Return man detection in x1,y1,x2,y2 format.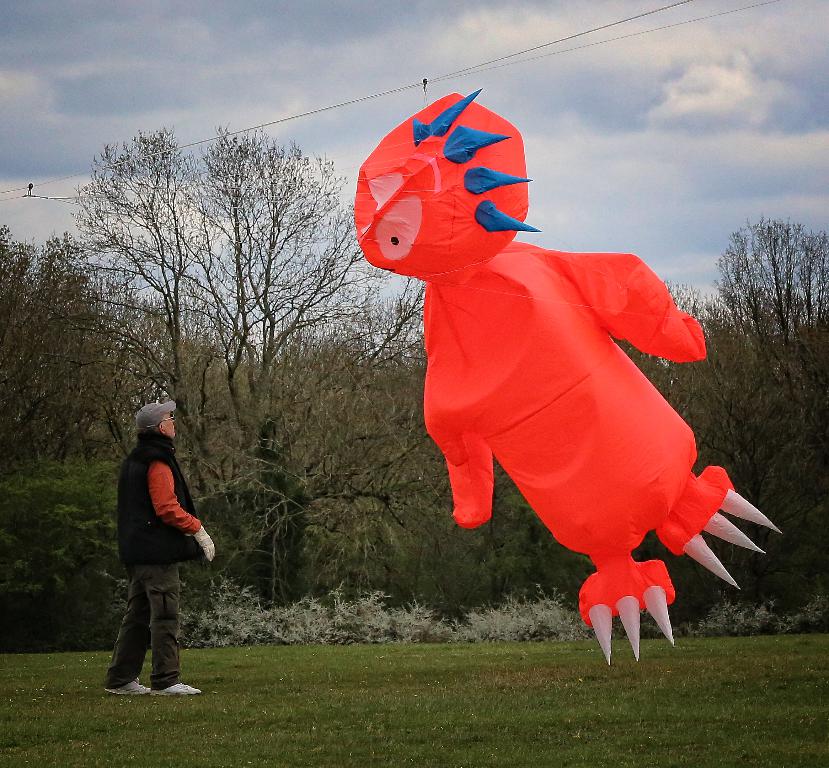
99,402,215,696.
